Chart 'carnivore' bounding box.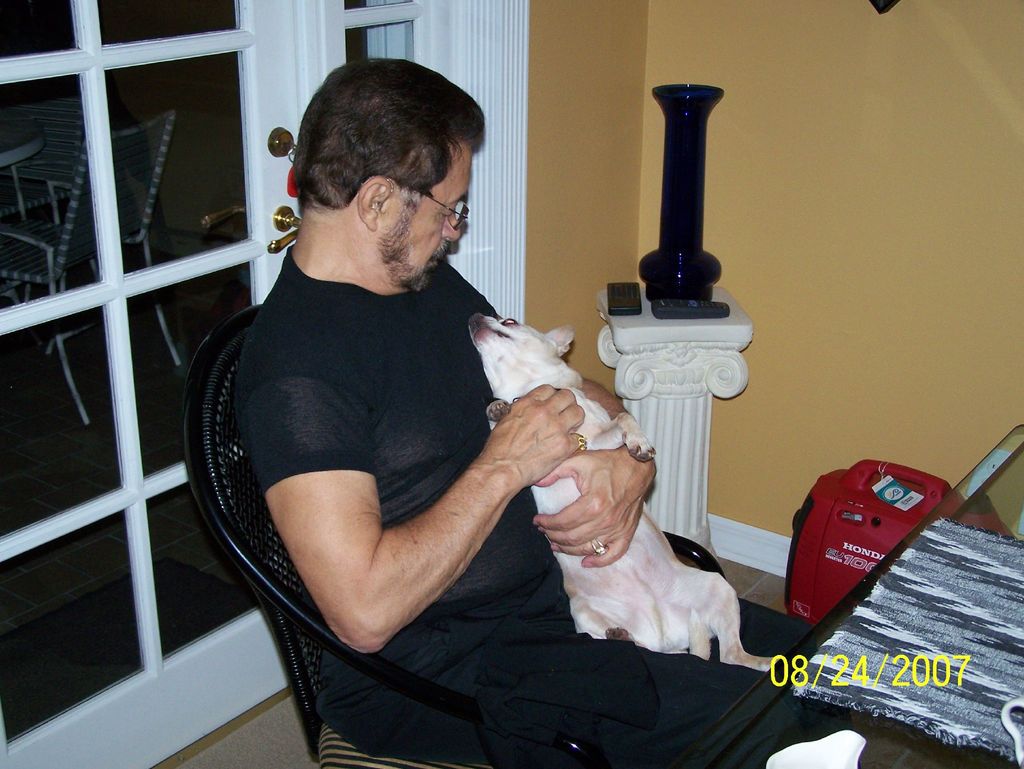
Charted: (x1=461, y1=331, x2=746, y2=658).
